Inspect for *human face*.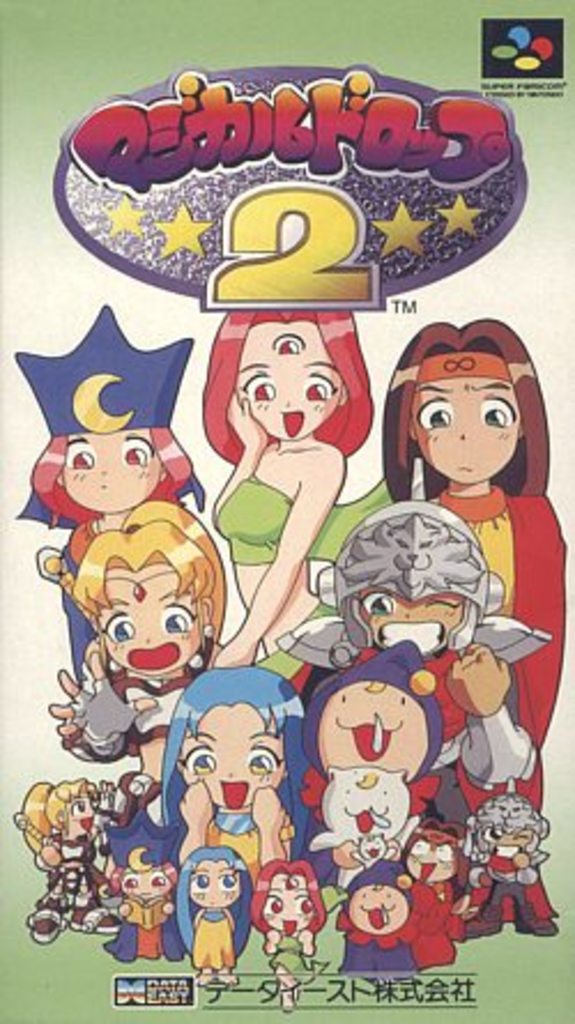
Inspection: BBox(343, 879, 416, 930).
